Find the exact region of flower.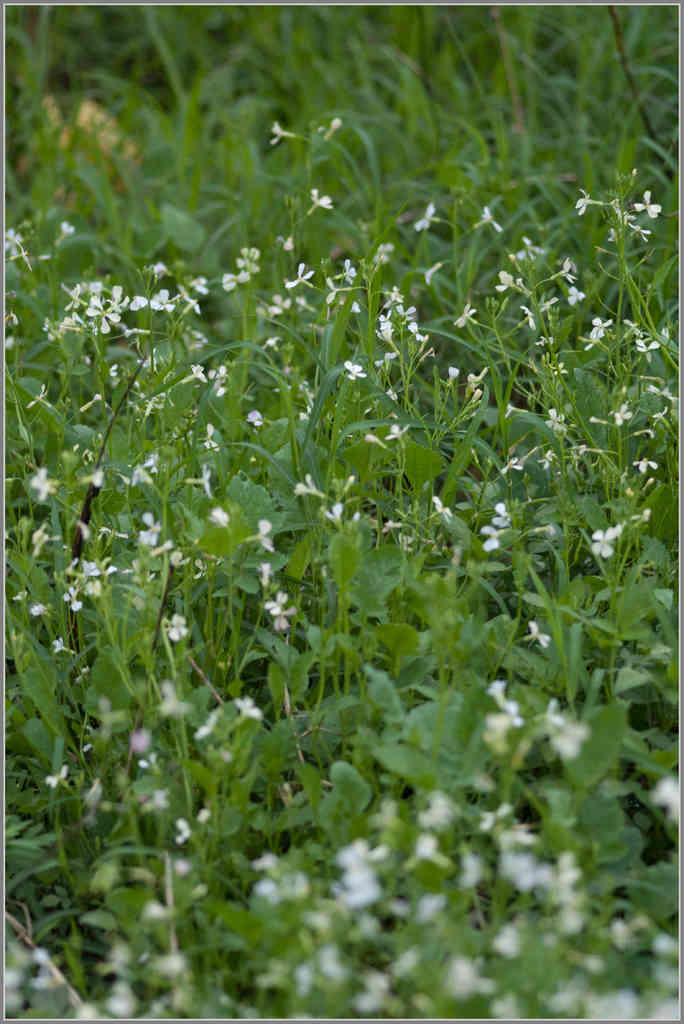
Exact region: 169,817,187,840.
